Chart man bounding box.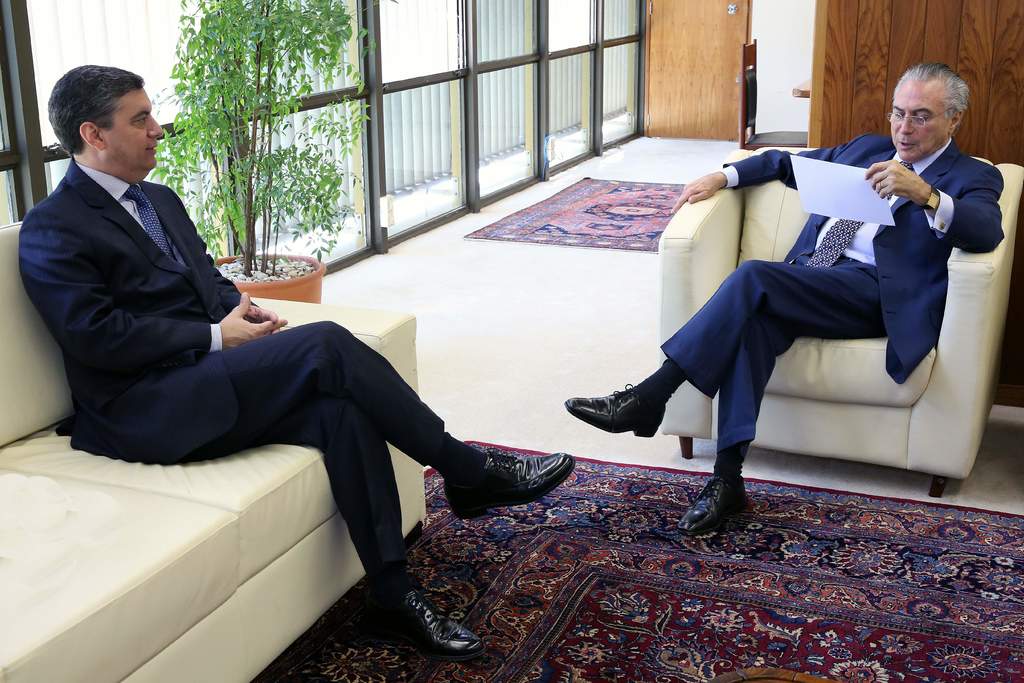
Charted: crop(16, 63, 570, 663).
